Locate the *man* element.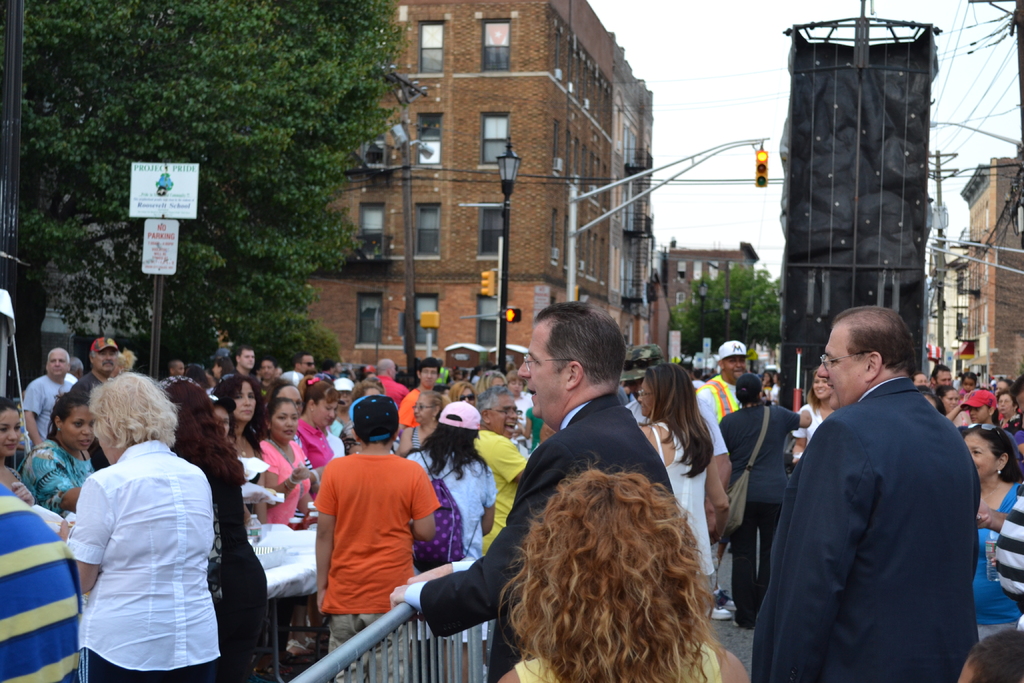
Element bbox: rect(370, 356, 410, 410).
